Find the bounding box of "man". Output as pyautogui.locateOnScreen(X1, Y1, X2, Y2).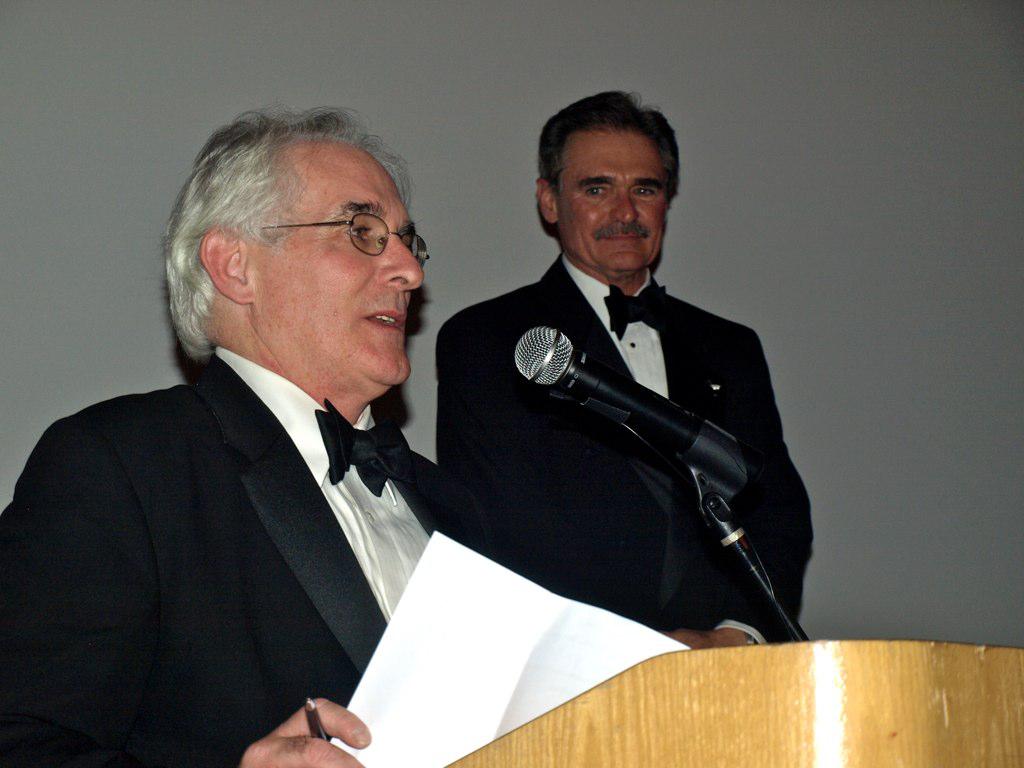
pyautogui.locateOnScreen(4, 113, 676, 767).
